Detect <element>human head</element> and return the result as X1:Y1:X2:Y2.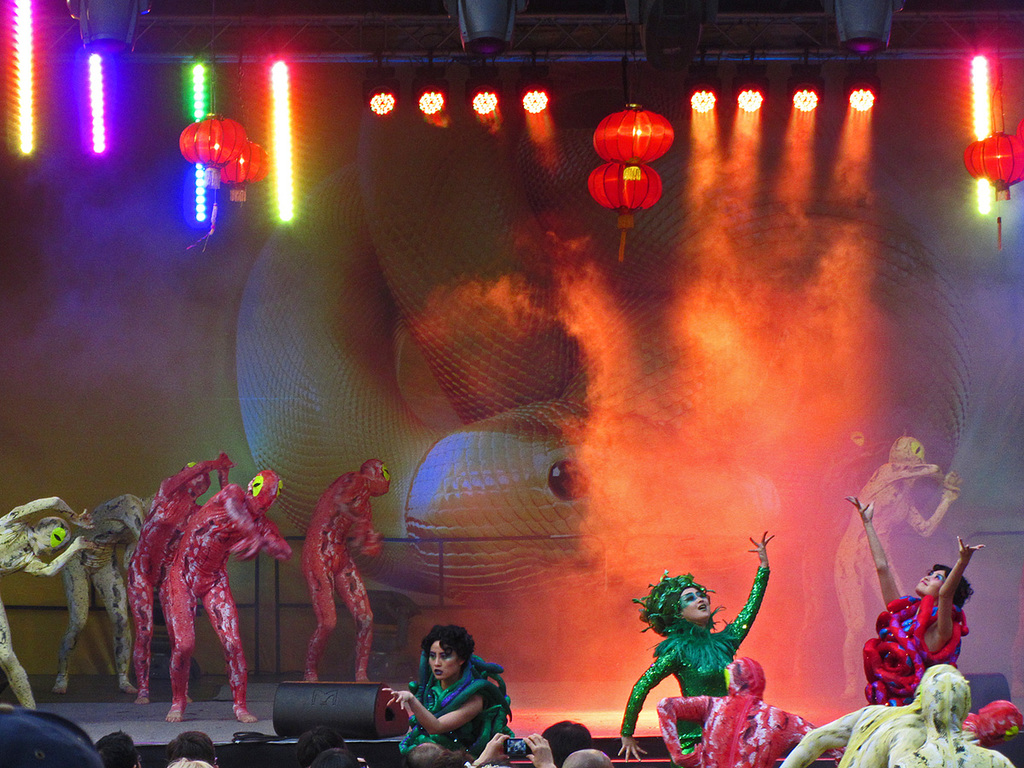
434:748:477:767.
